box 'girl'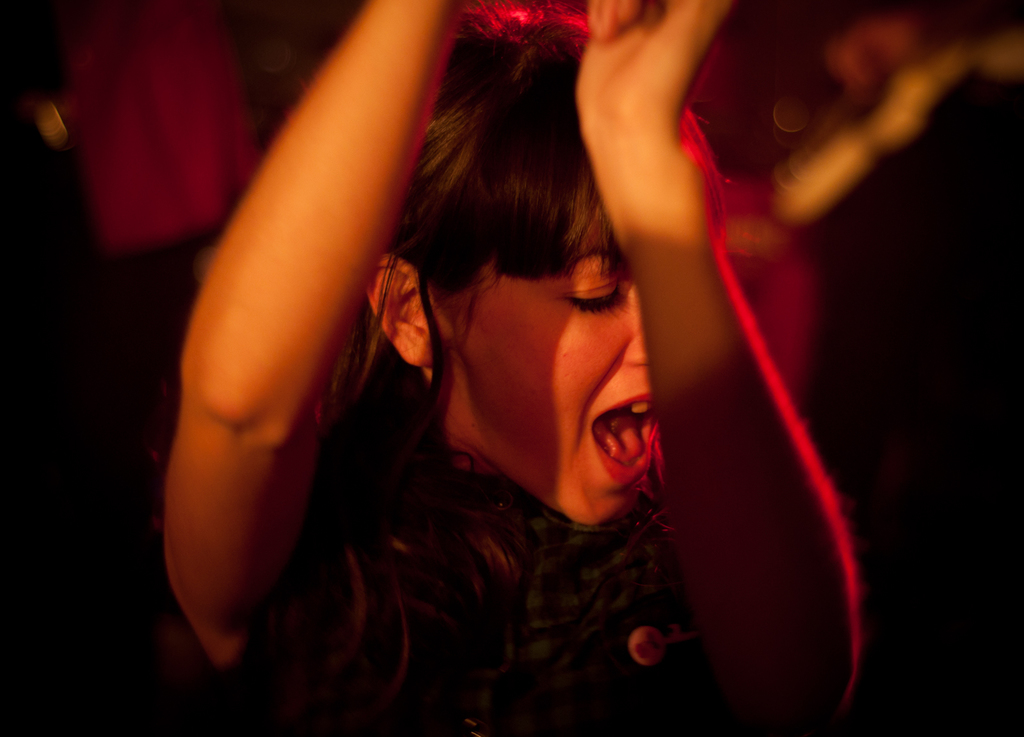
<bbox>163, 0, 867, 736</bbox>
